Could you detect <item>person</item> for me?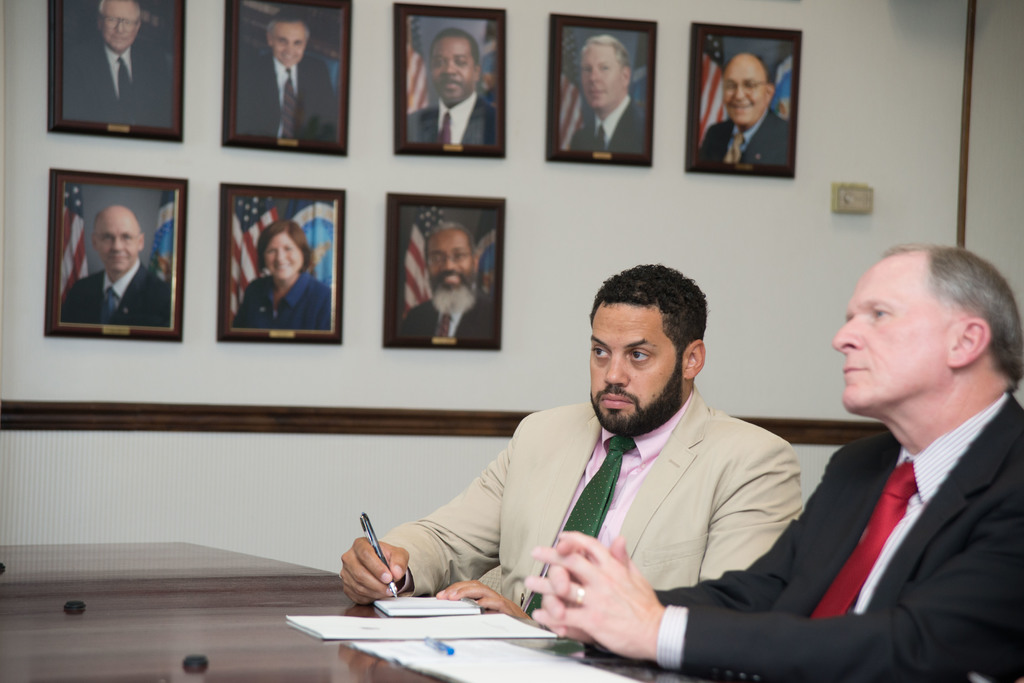
Detection result: bbox(531, 242, 1023, 682).
